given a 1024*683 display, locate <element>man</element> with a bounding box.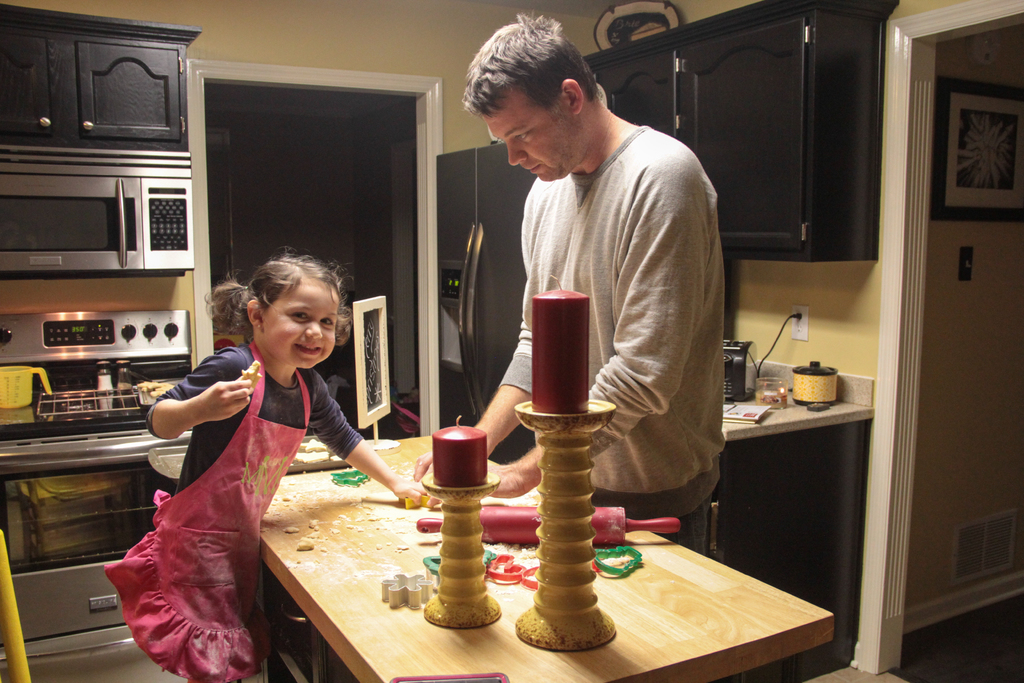
Located: {"left": 460, "top": 33, "right": 733, "bottom": 587}.
